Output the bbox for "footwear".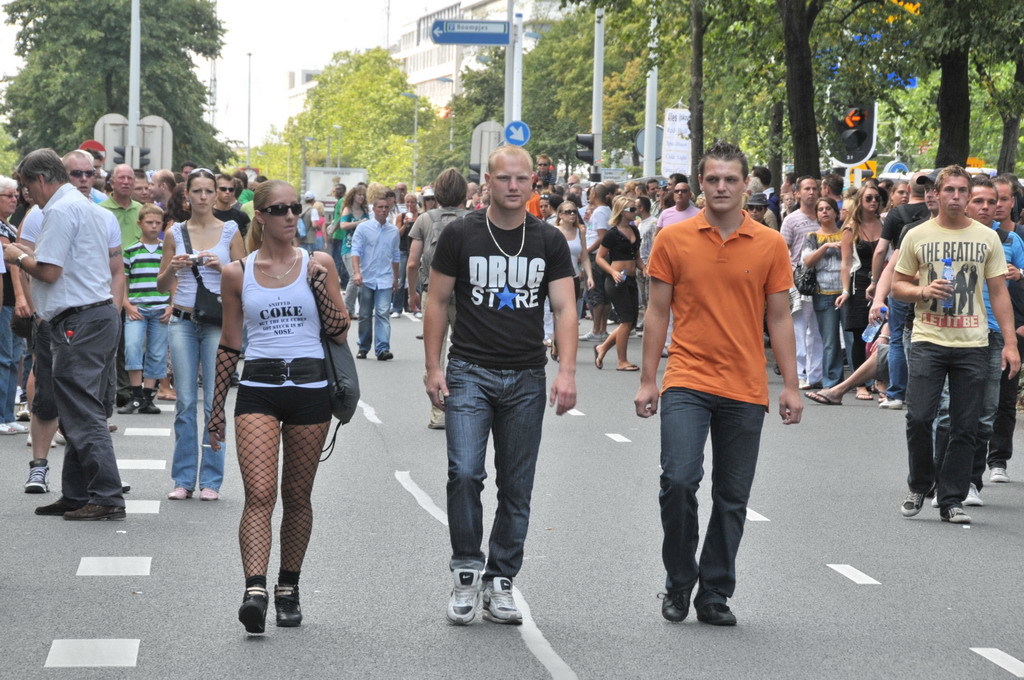
{"left": 2, "top": 417, "right": 23, "bottom": 434}.
